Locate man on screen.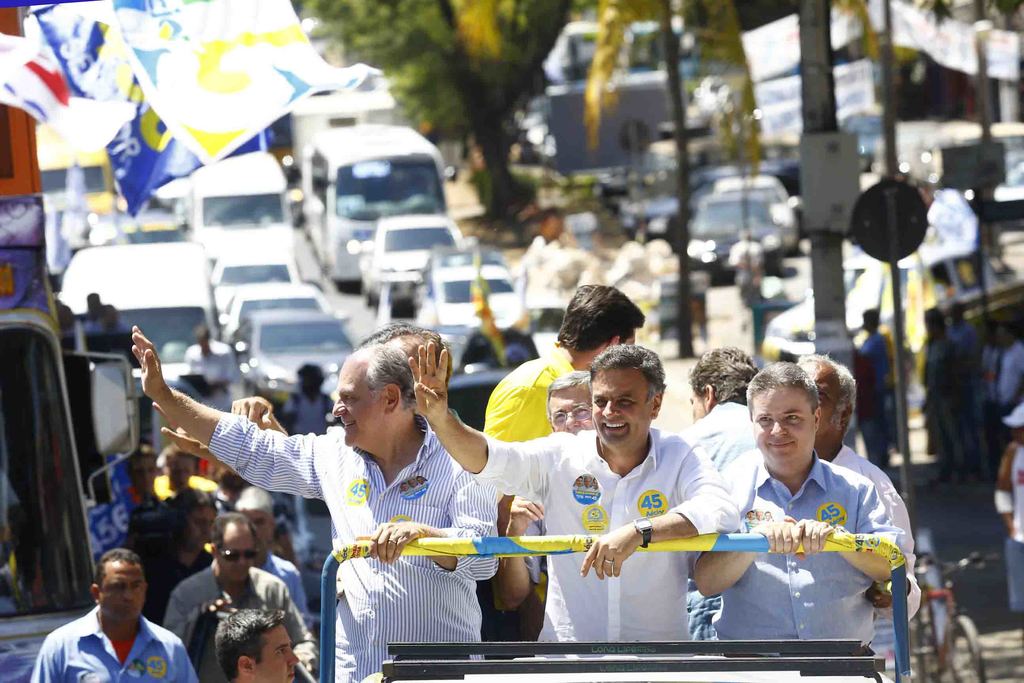
On screen at x1=166, y1=514, x2=319, y2=682.
